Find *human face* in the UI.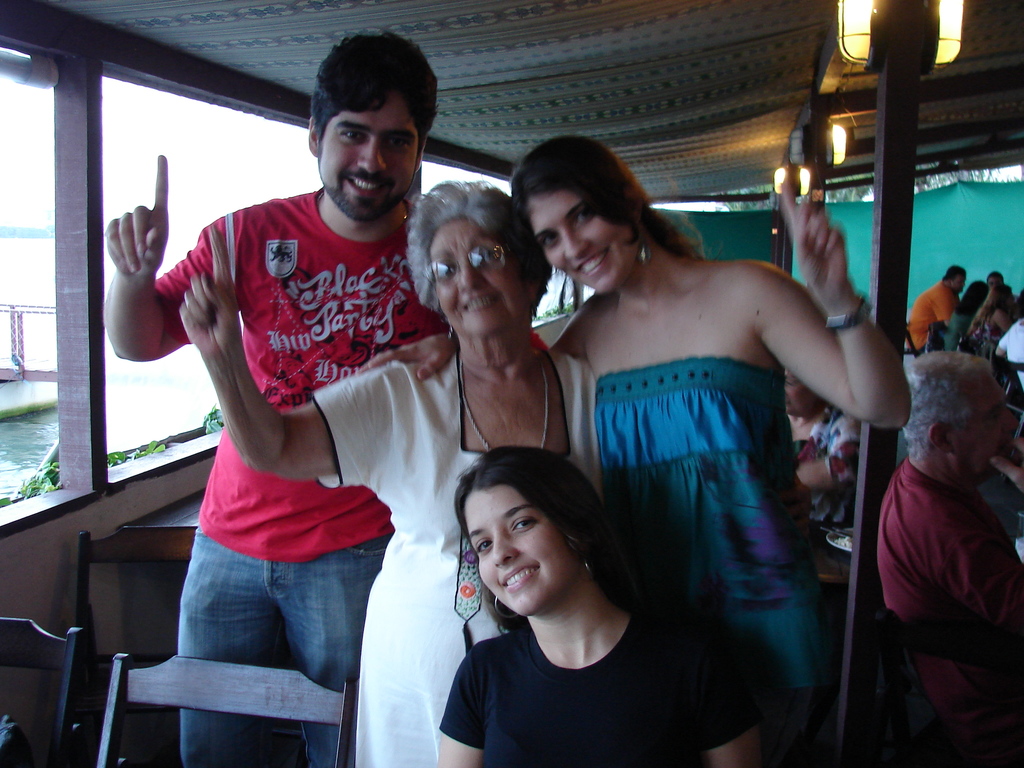
UI element at region(461, 486, 573, 620).
